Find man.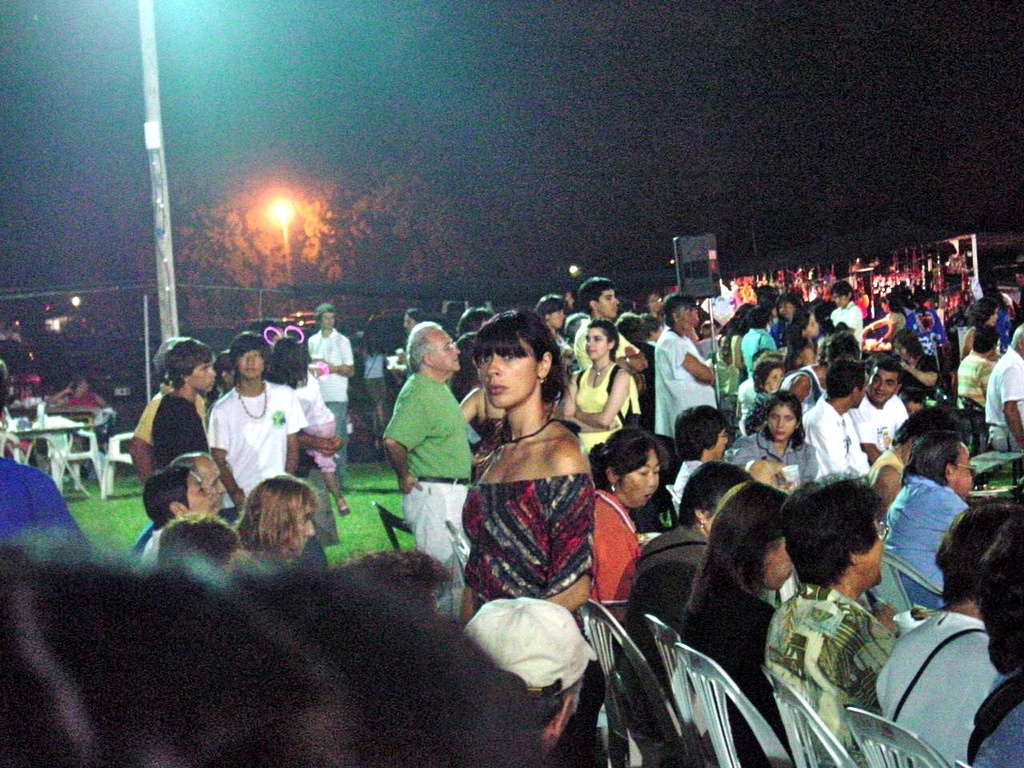
box(970, 512, 1023, 764).
